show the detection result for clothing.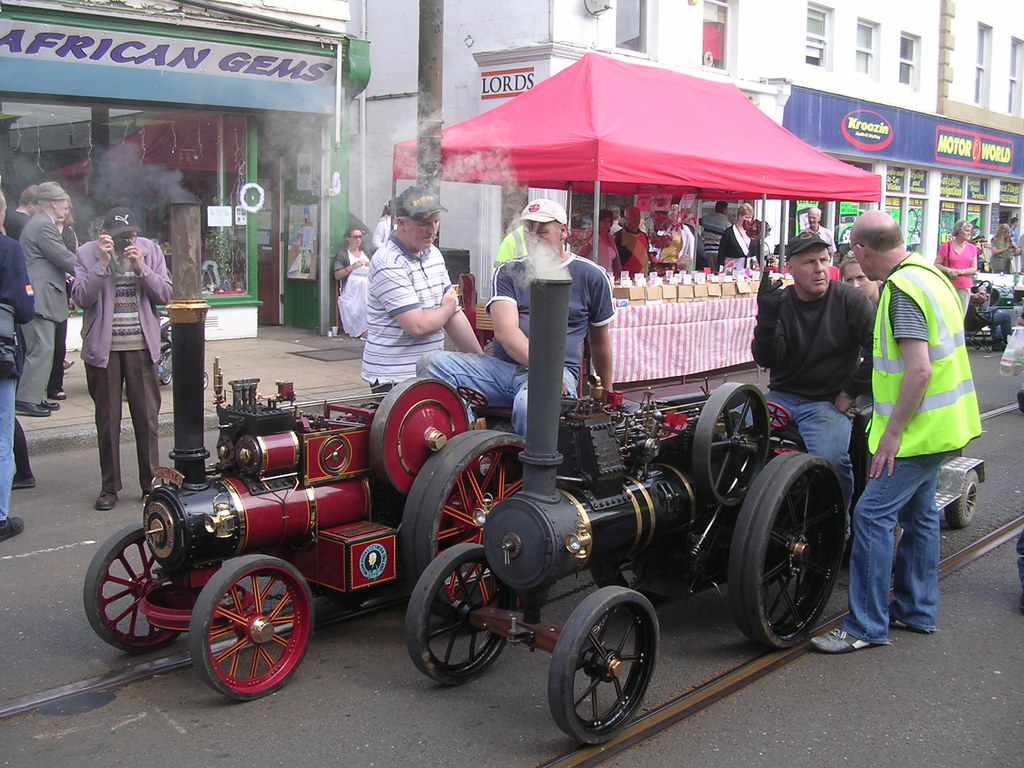
(358, 229, 465, 397).
